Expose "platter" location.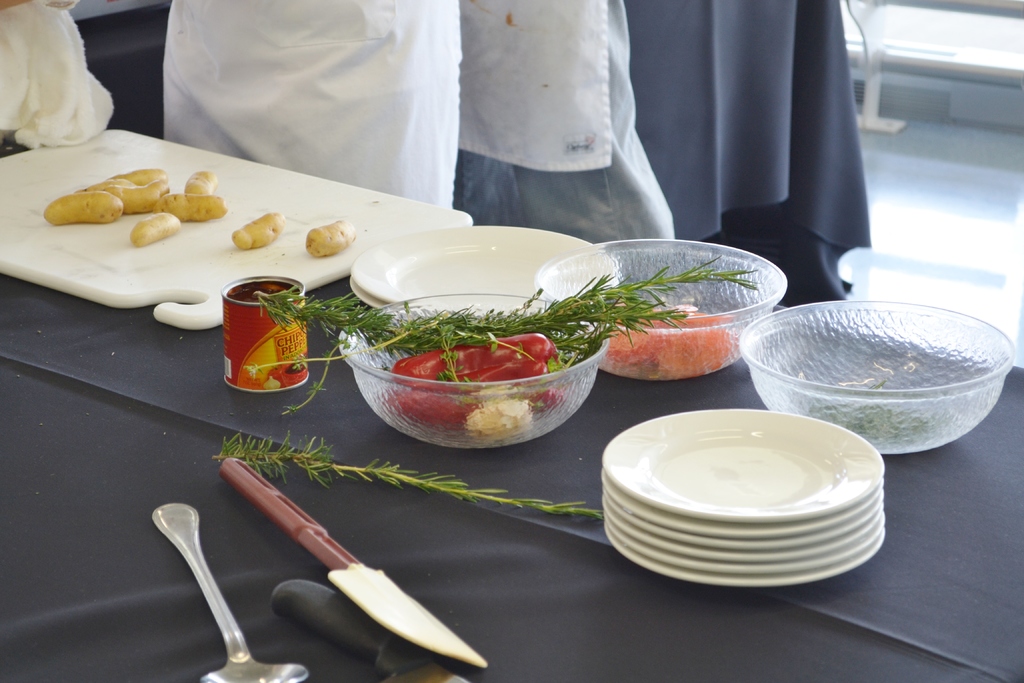
Exposed at 349,226,619,315.
